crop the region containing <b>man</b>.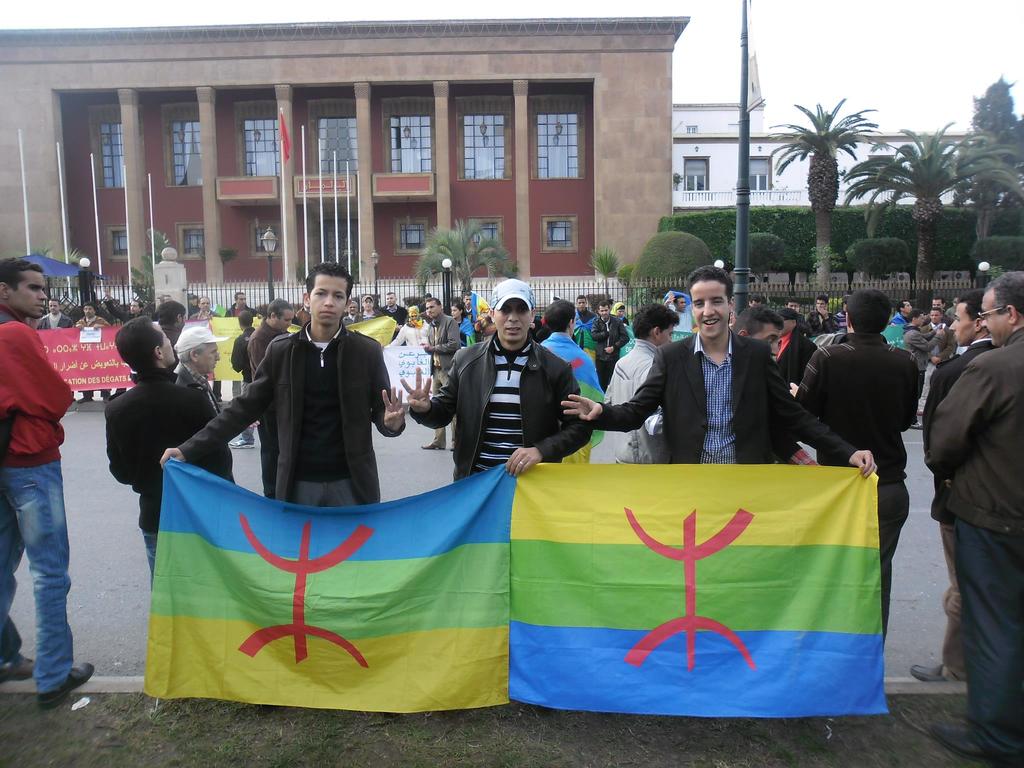
Crop region: <region>906, 288, 1002, 682</region>.
